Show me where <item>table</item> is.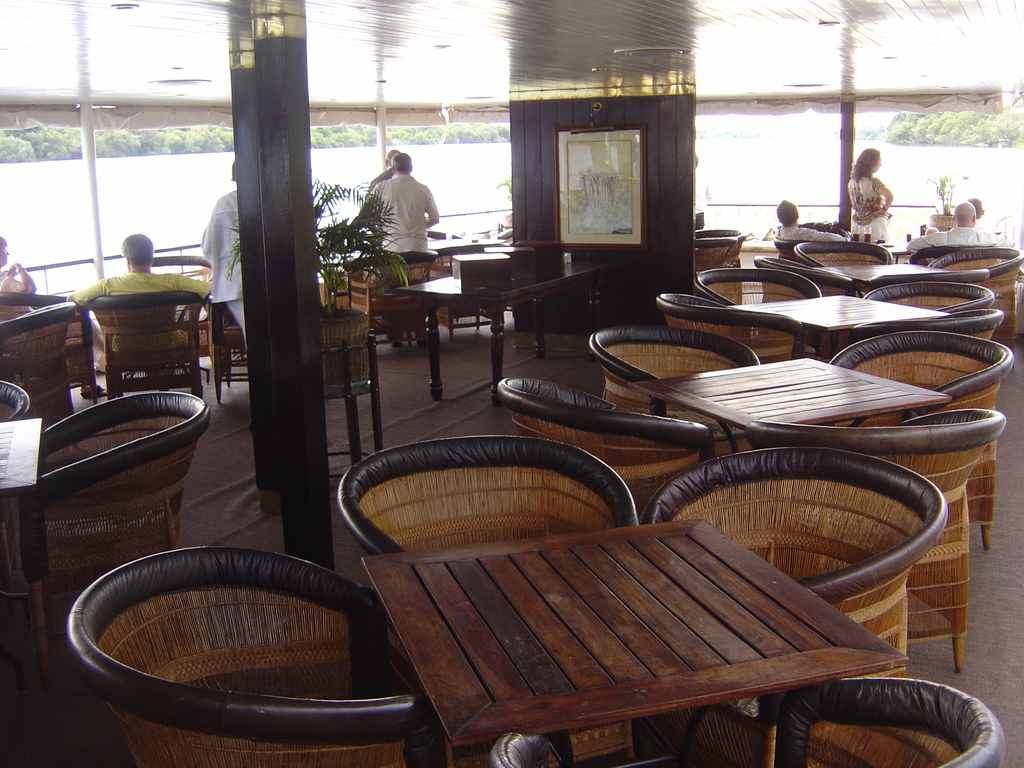
<item>table</item> is at {"x1": 728, "y1": 297, "x2": 943, "y2": 358}.
